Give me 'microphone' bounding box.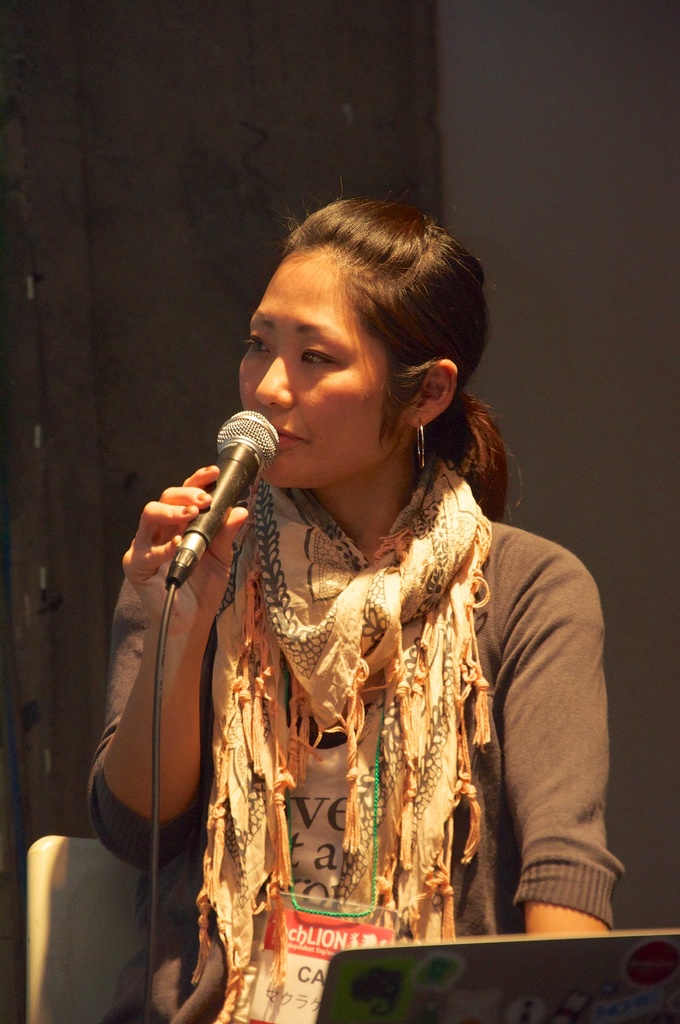
127,428,295,588.
